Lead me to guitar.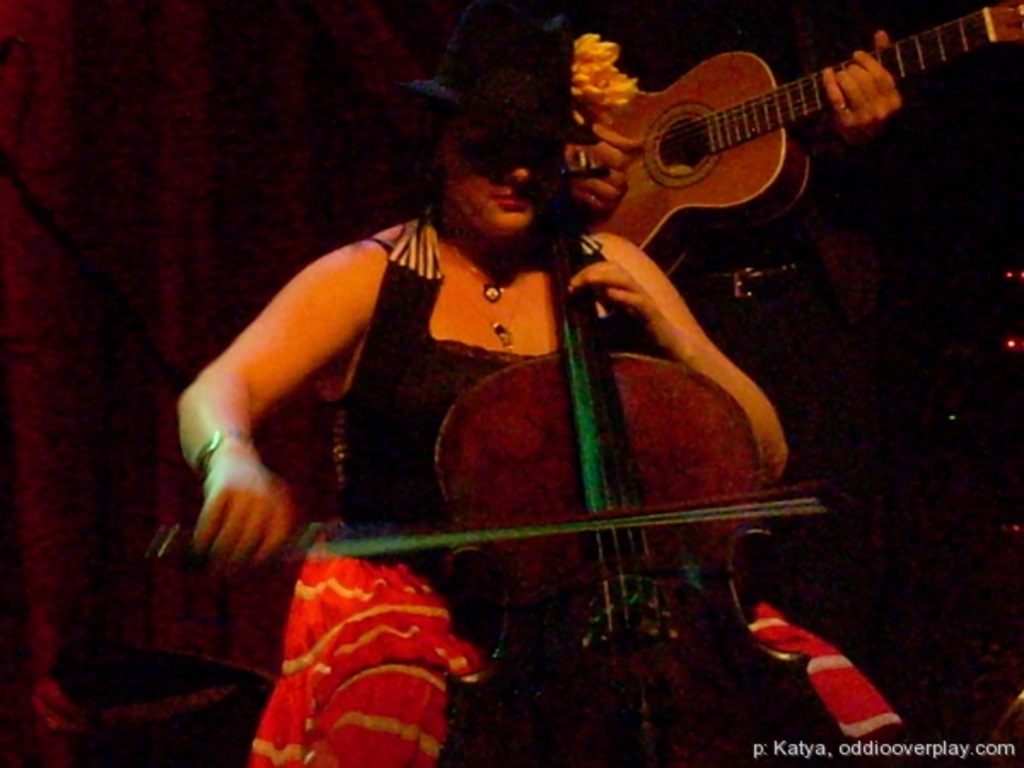
Lead to crop(430, 143, 877, 763).
